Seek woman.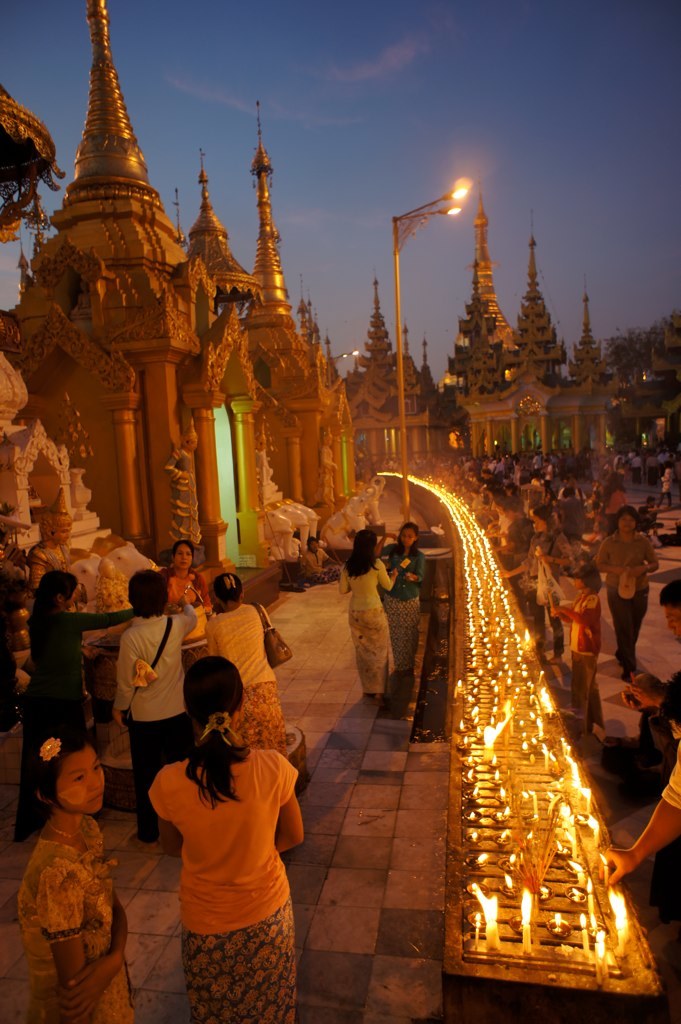
pyautogui.locateOnScreen(150, 650, 320, 1023).
